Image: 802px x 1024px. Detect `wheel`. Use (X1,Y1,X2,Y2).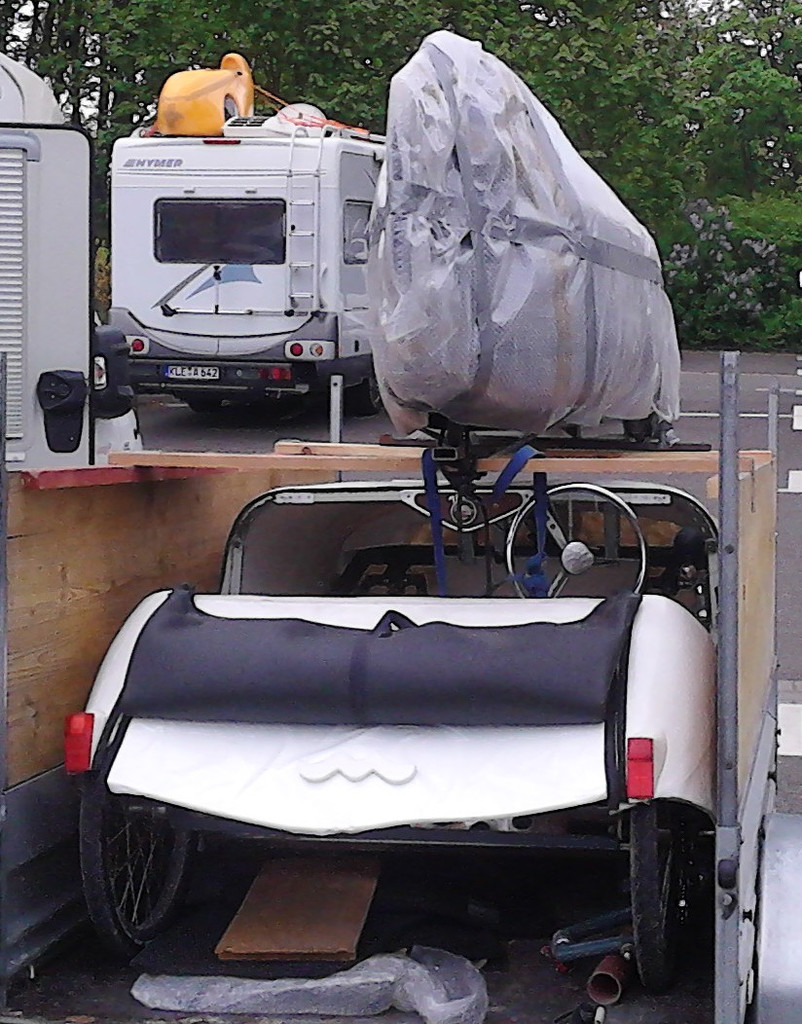
(70,777,200,957).
